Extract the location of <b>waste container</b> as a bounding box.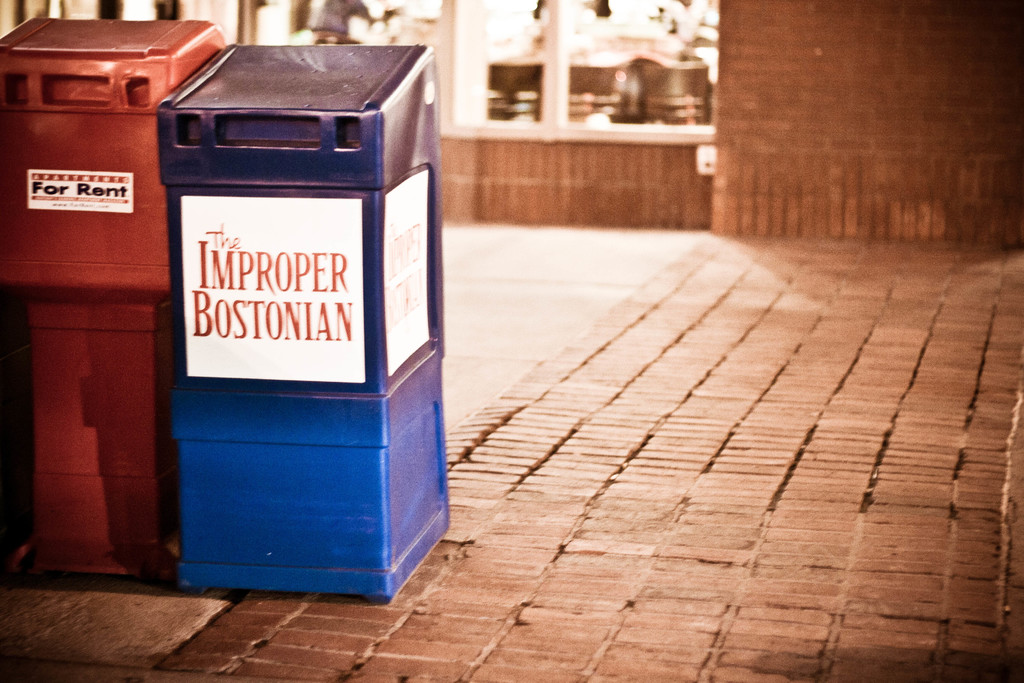
(left=121, top=48, right=452, bottom=621).
